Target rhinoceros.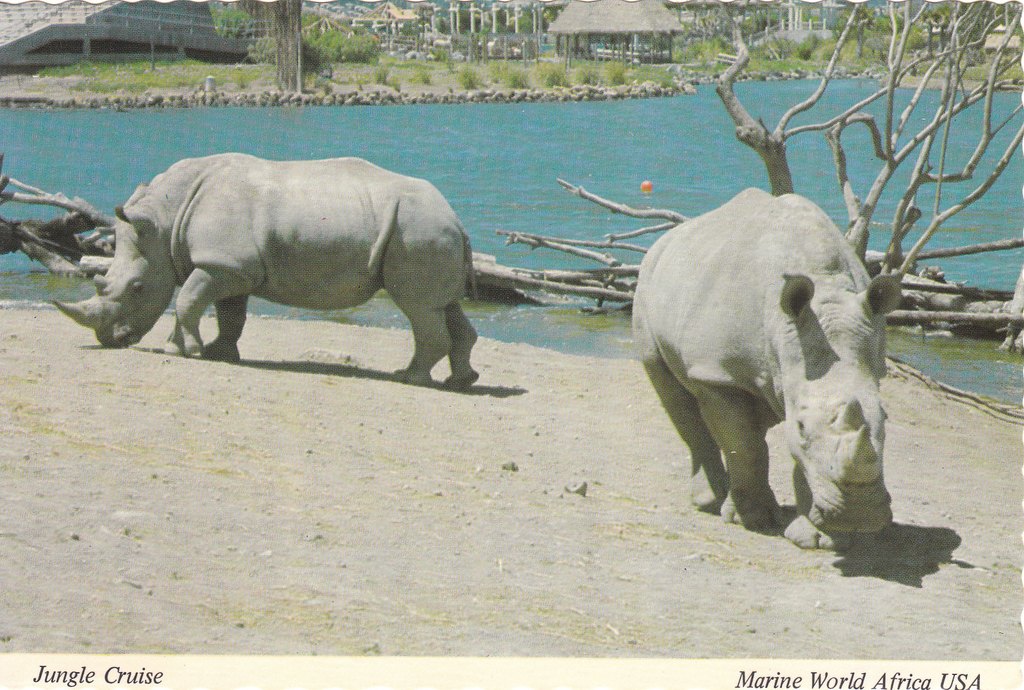
Target region: (left=630, top=179, right=908, bottom=562).
